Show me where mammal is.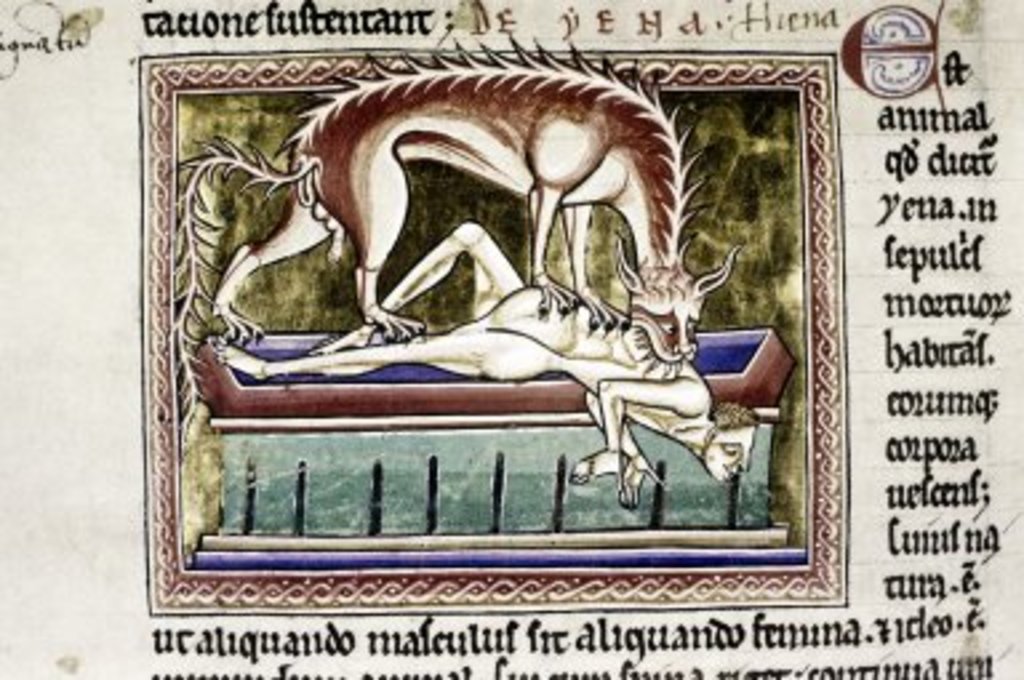
mammal is at region(165, 24, 741, 453).
